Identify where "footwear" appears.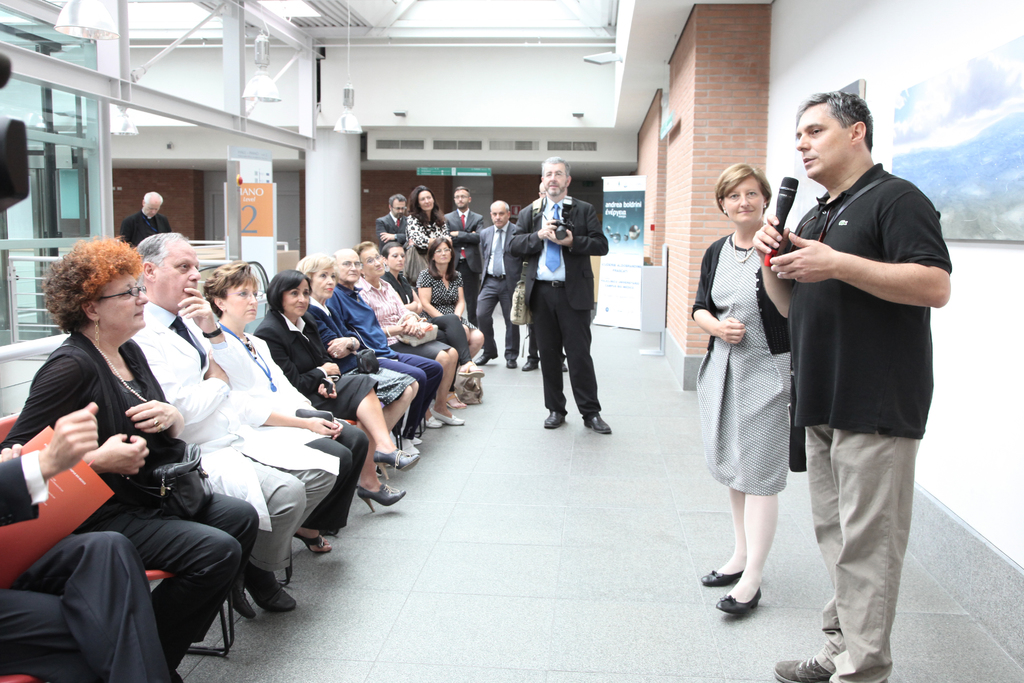
Appears at {"x1": 701, "y1": 562, "x2": 745, "y2": 584}.
